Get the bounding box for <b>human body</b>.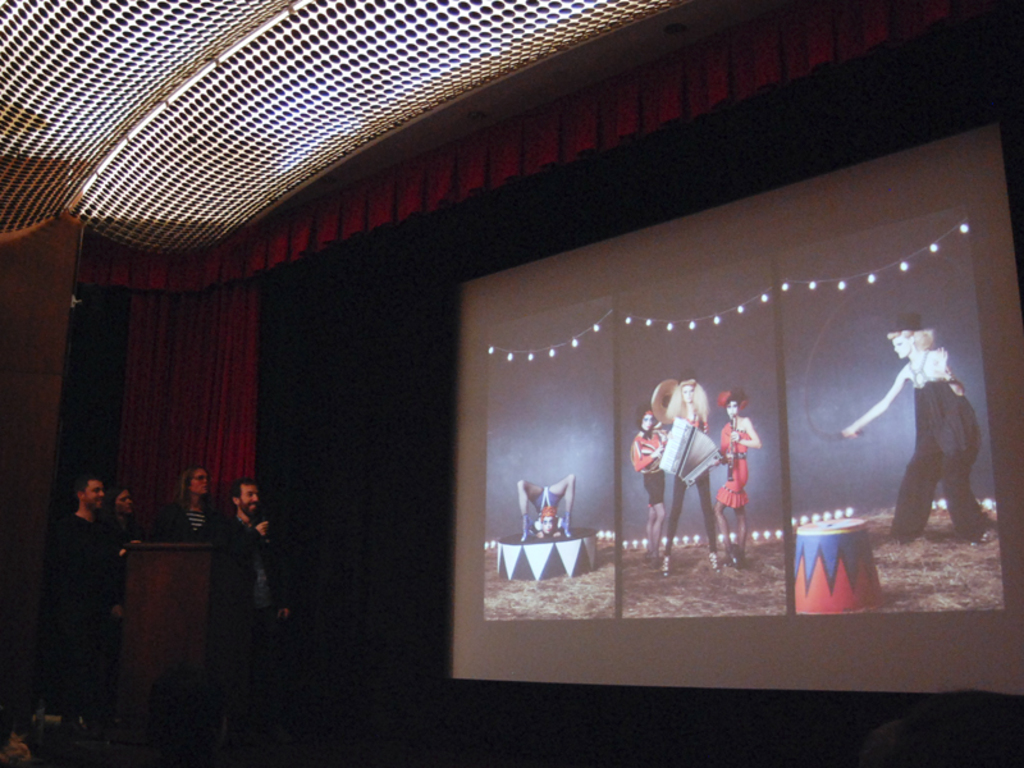
Rect(719, 411, 762, 570).
